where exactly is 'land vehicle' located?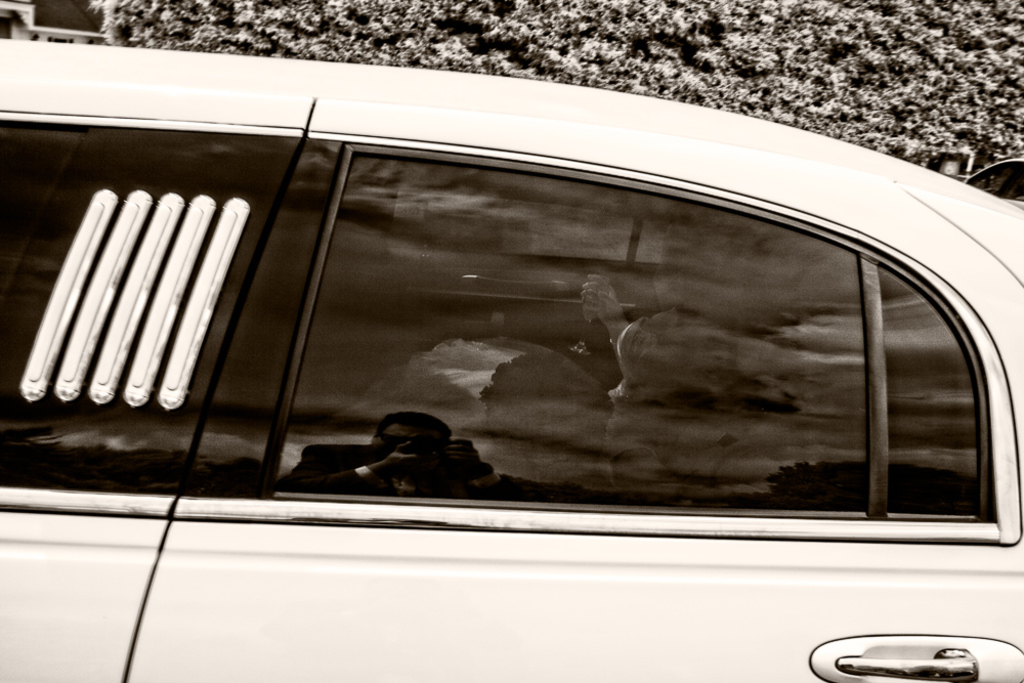
Its bounding box is (left=60, top=0, right=1023, bottom=678).
